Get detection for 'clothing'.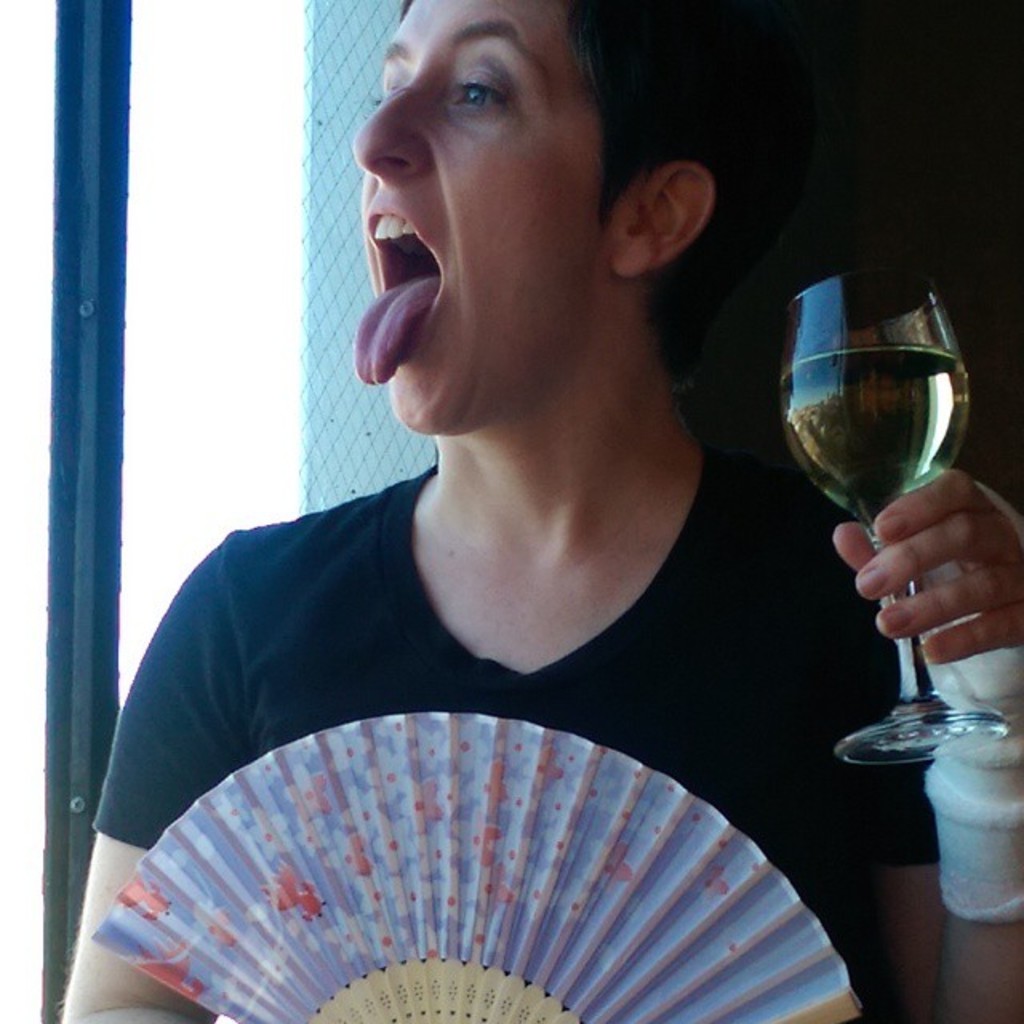
Detection: 88,458,936,1022.
